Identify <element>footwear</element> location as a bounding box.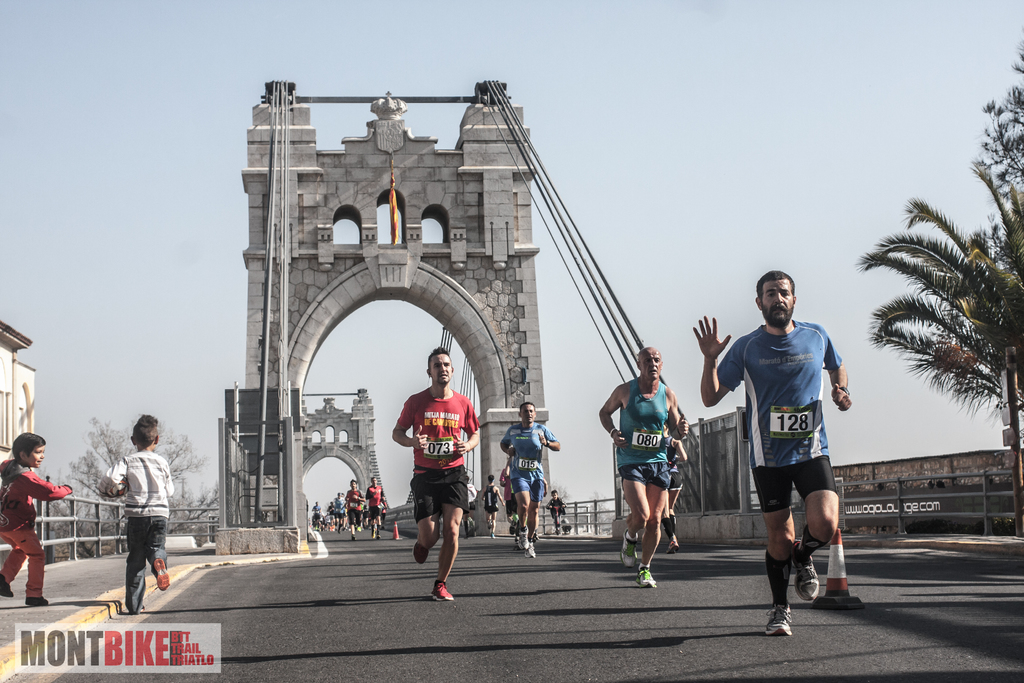
crop(633, 560, 657, 586).
